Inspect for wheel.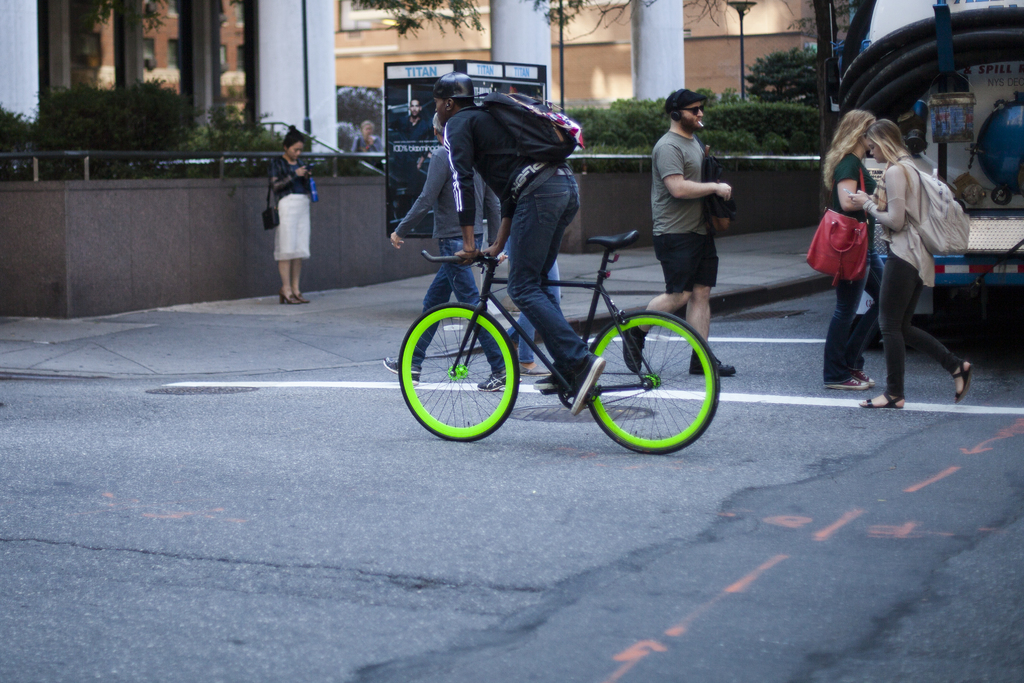
Inspection: (left=400, top=302, right=521, bottom=441).
